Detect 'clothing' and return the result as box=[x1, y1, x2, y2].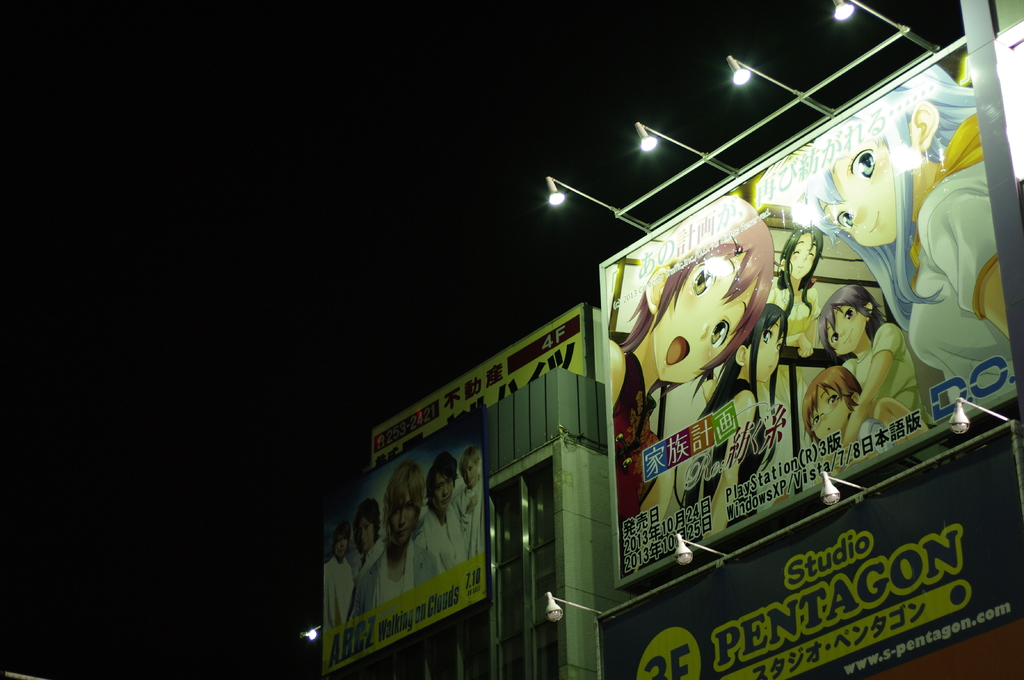
box=[902, 159, 1014, 413].
